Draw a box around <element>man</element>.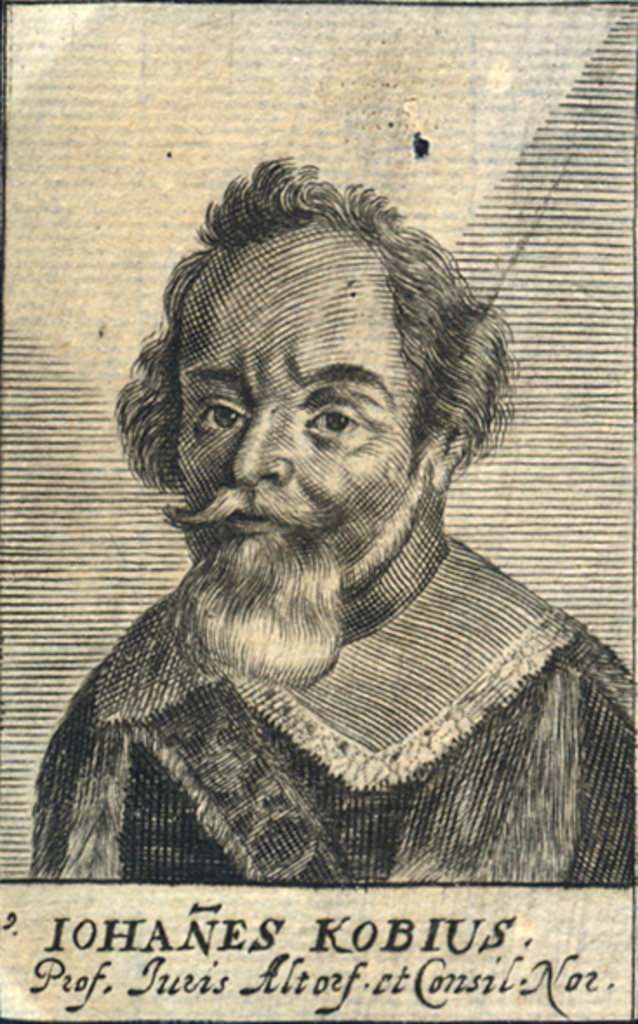
(x1=0, y1=151, x2=636, y2=883).
